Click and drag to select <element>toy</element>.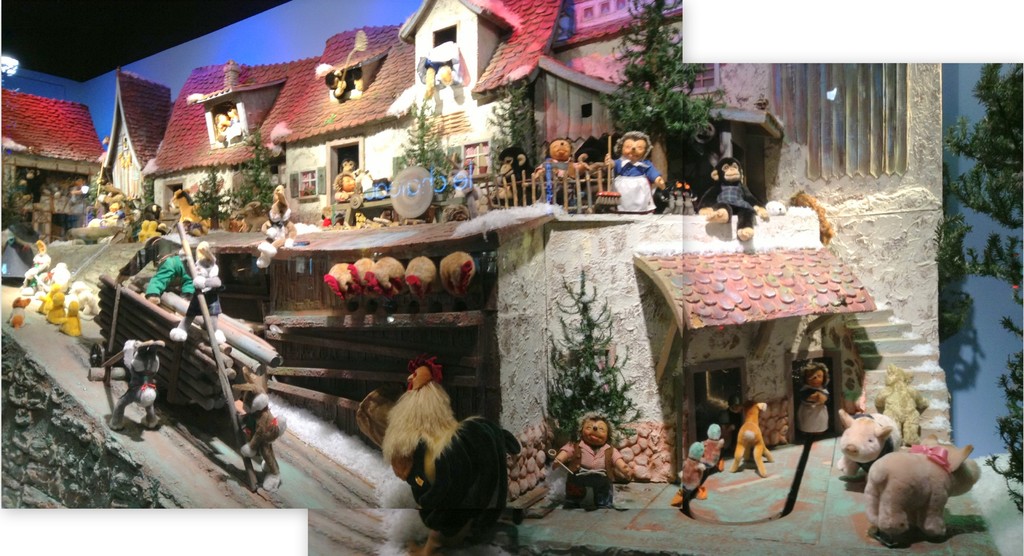
Selection: bbox=[864, 427, 977, 548].
